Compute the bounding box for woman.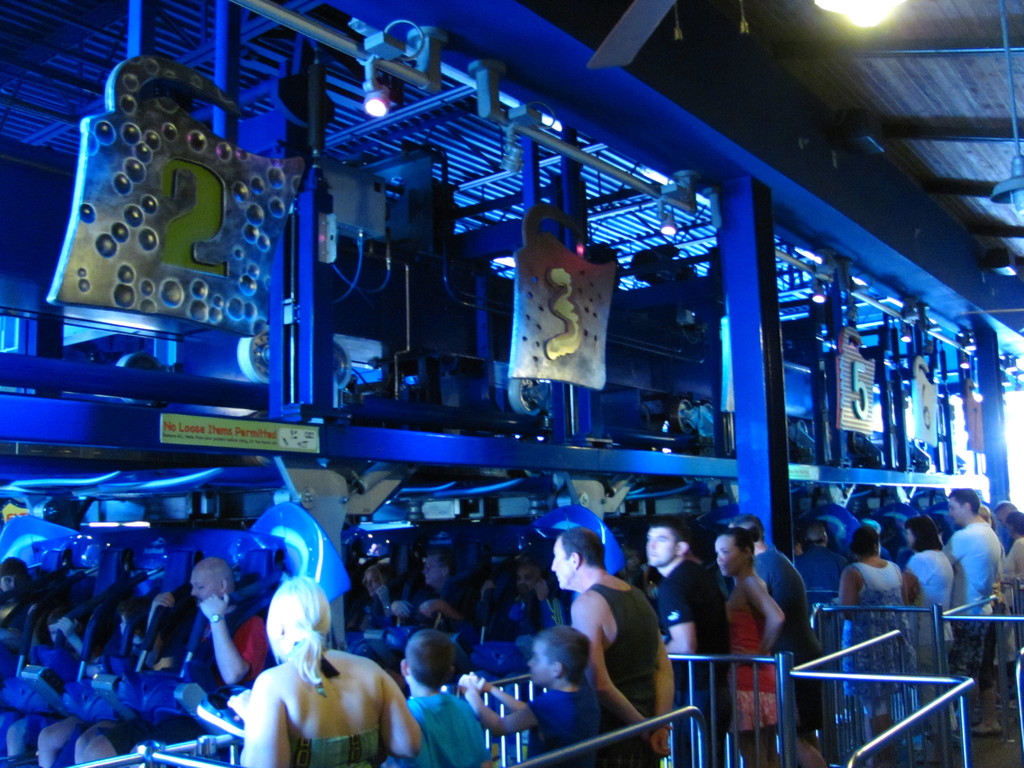
997:512:1023:612.
